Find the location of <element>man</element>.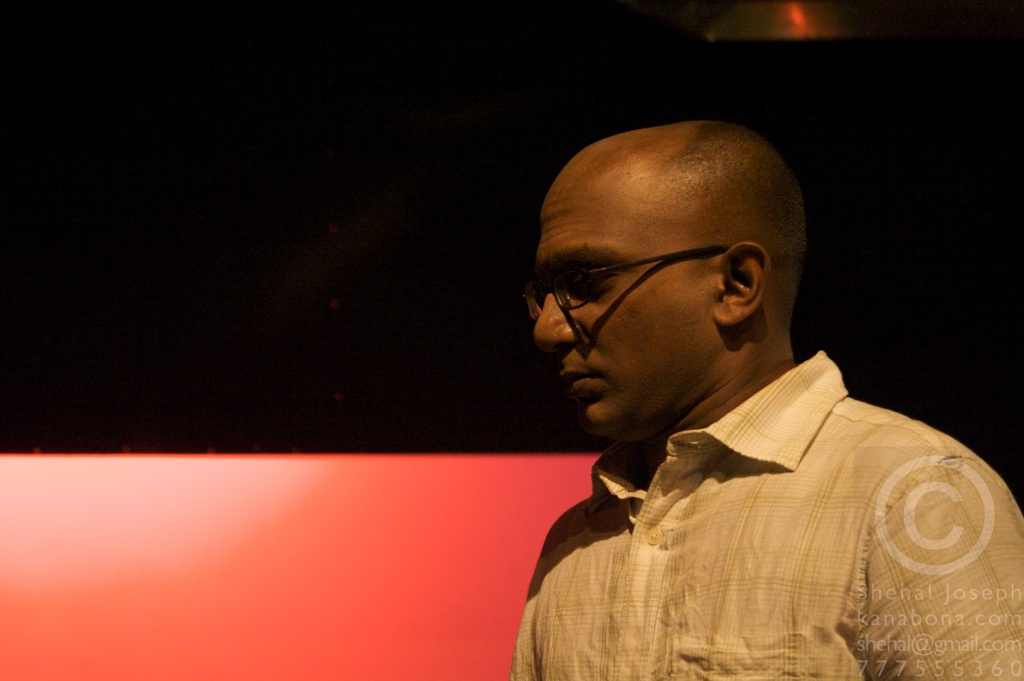
Location: {"x1": 504, "y1": 117, "x2": 1023, "y2": 680}.
